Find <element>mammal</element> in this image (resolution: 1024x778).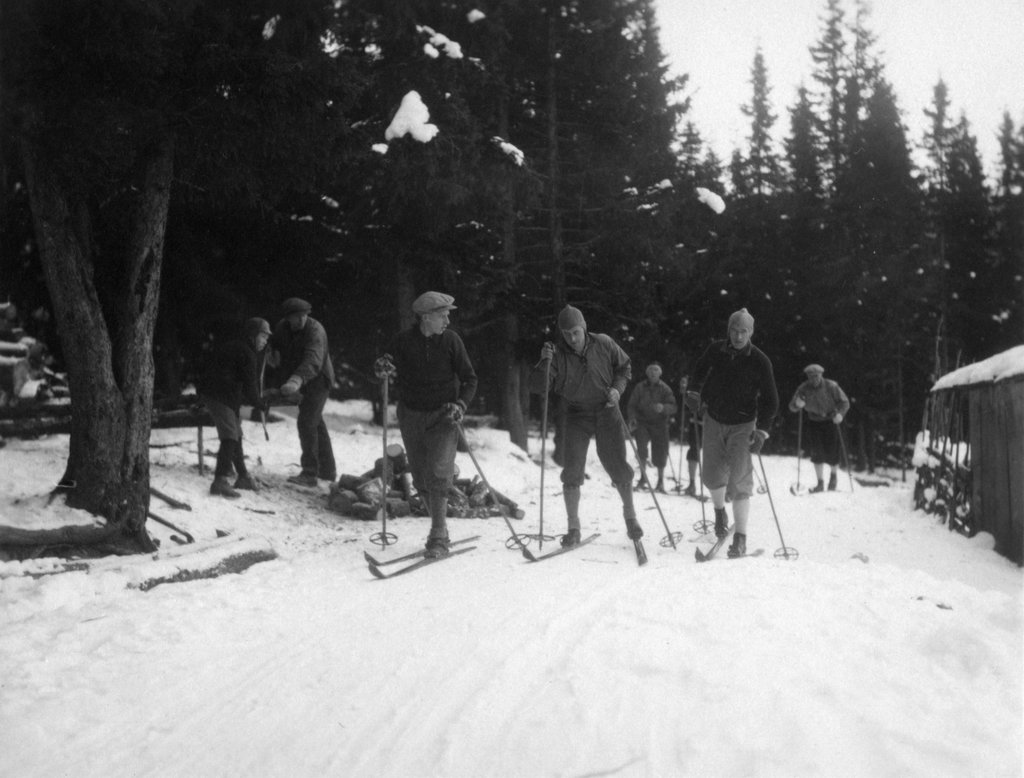
select_region(625, 362, 676, 490).
